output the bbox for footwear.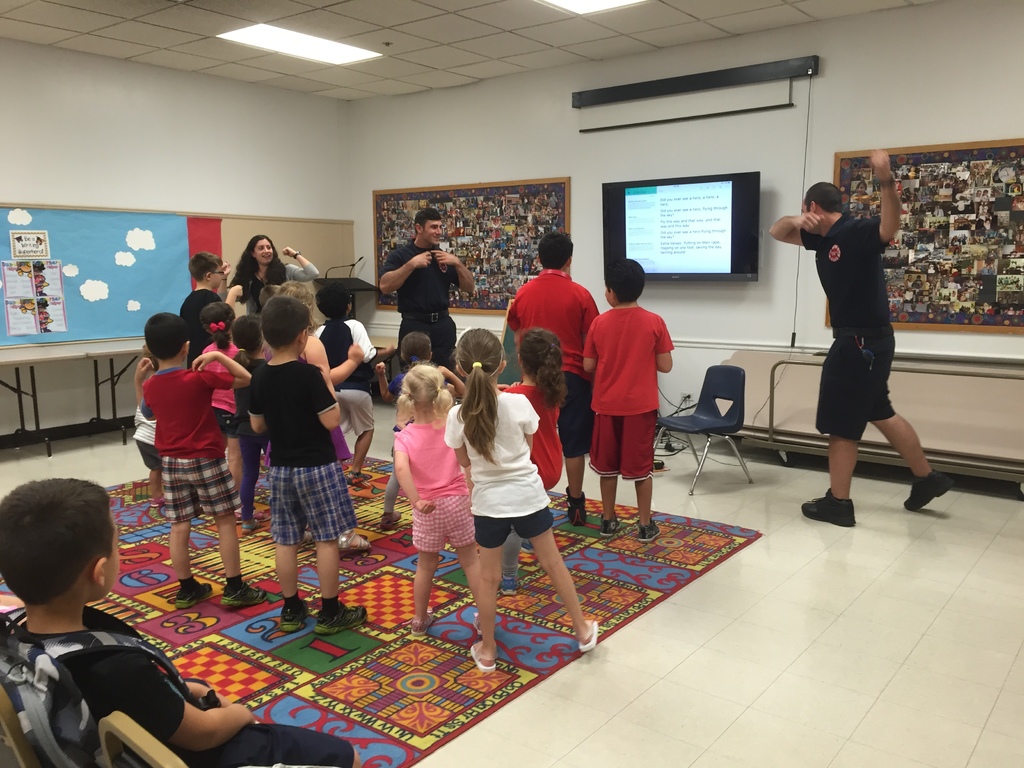
box(471, 641, 495, 669).
